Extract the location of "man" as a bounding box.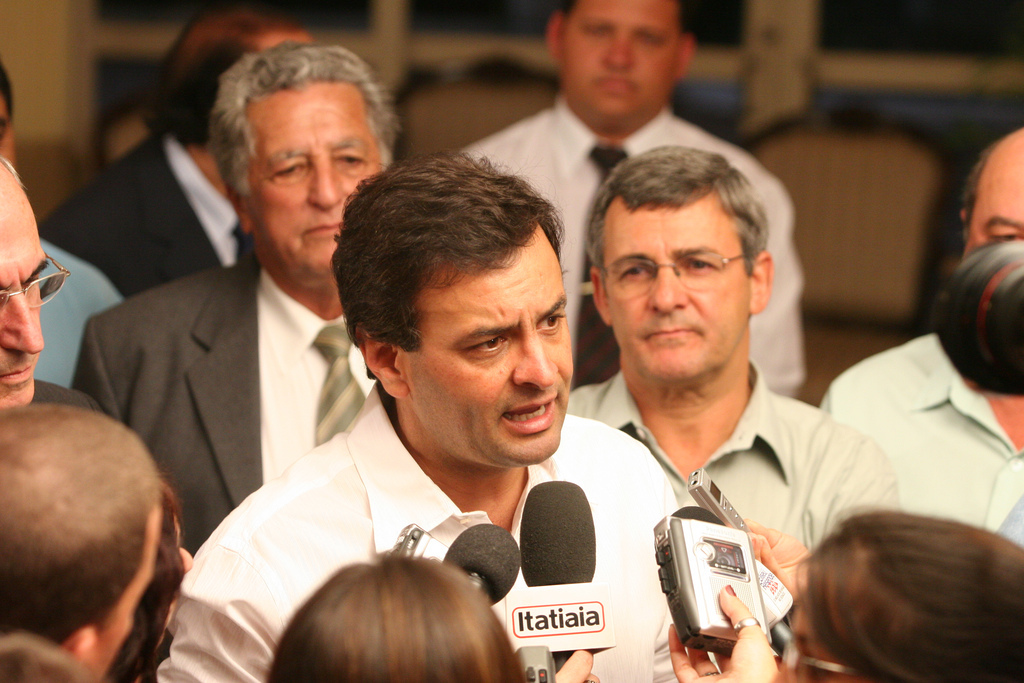
locate(35, 11, 319, 305).
